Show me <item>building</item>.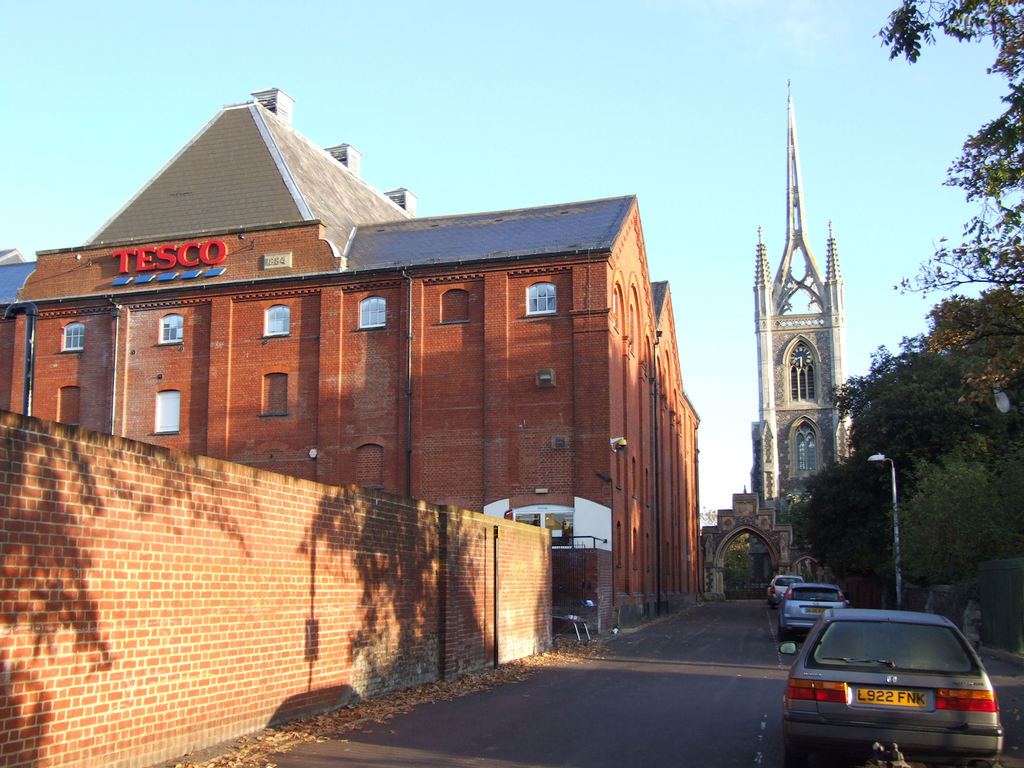
<item>building</item> is here: bbox=(0, 90, 700, 621).
